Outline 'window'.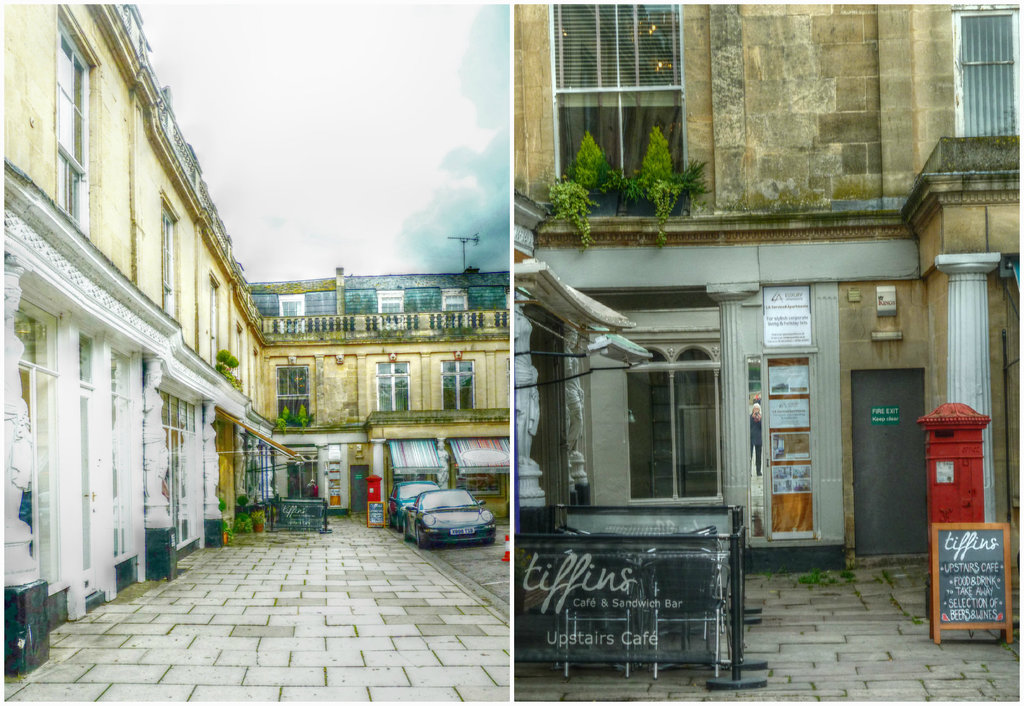
Outline: (x1=382, y1=290, x2=402, y2=324).
